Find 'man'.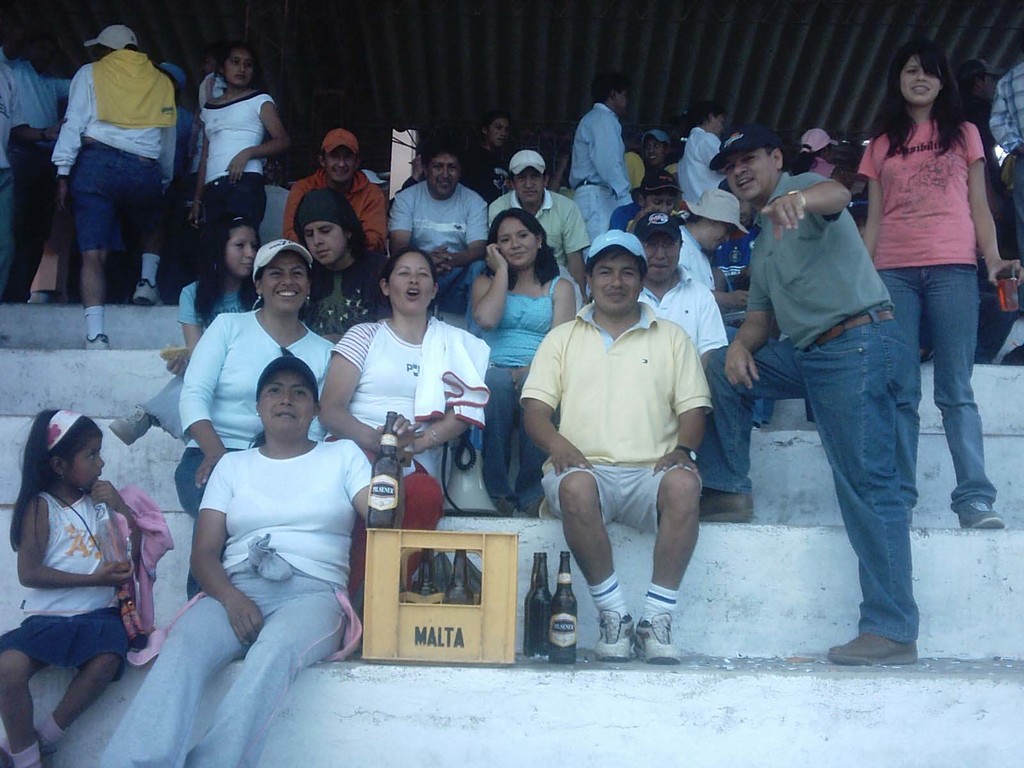
(left=568, top=72, right=637, bottom=241).
